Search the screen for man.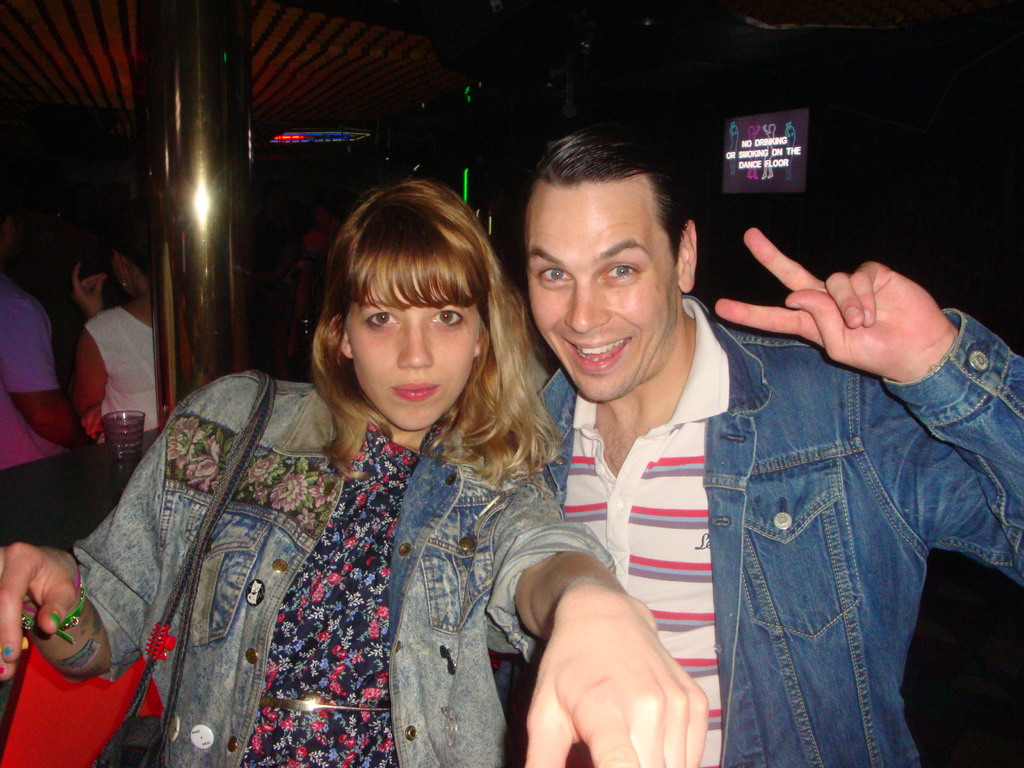
Found at bbox=(0, 273, 97, 474).
